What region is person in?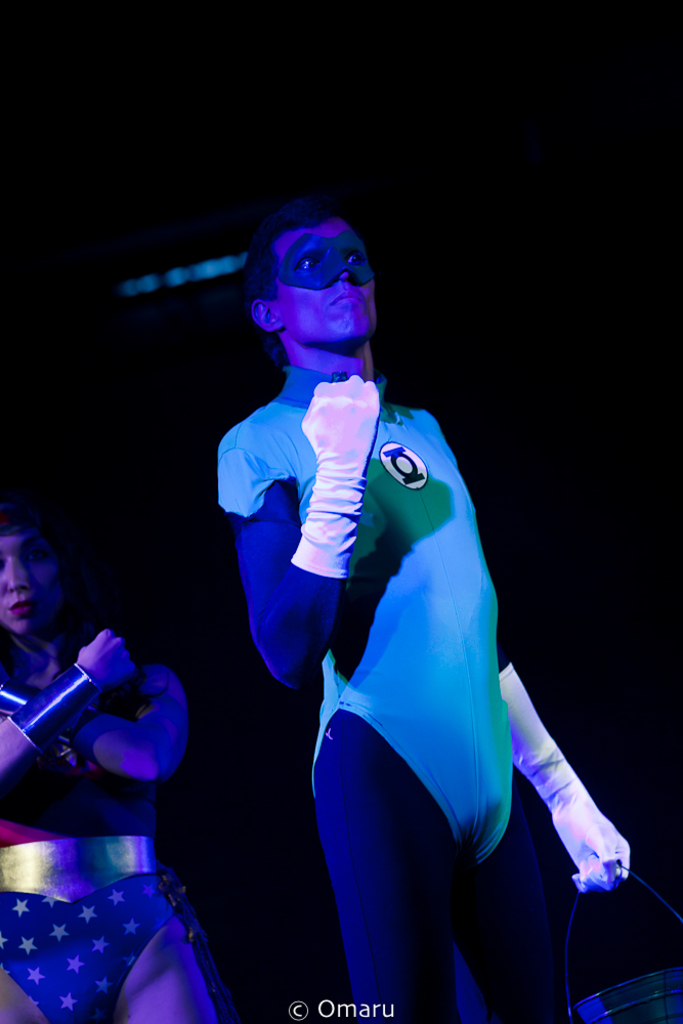
x1=0 y1=468 x2=223 y2=1023.
